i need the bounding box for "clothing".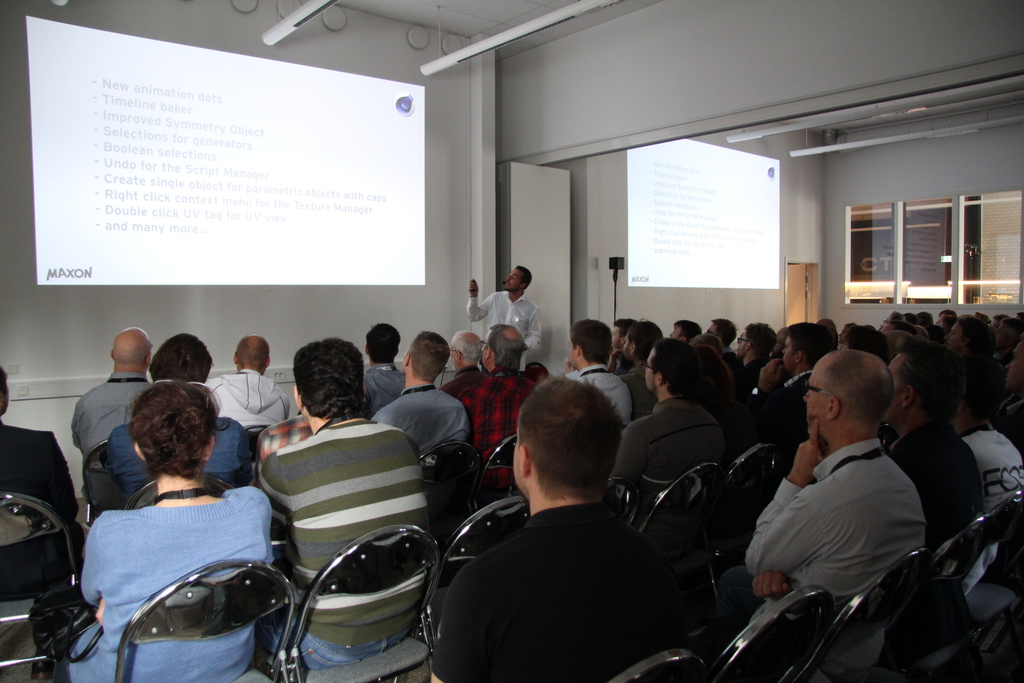
Here it is: bbox=[106, 419, 241, 486].
